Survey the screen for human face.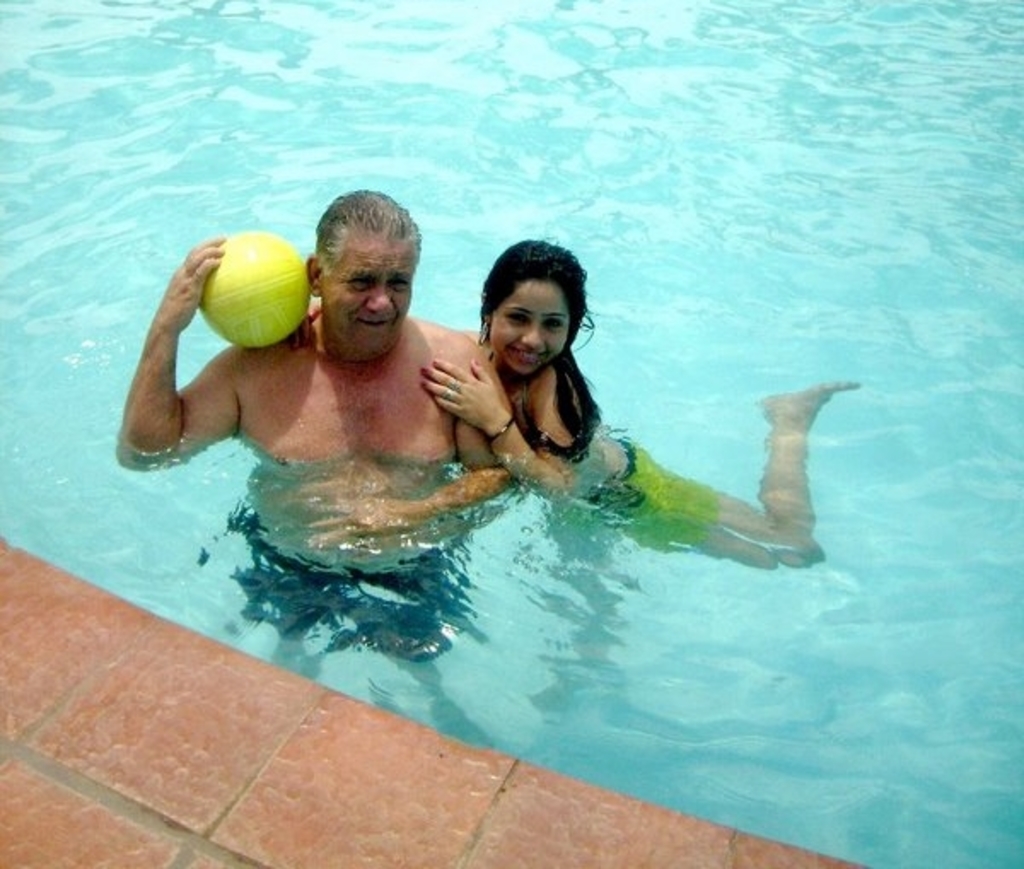
Survey found: <box>323,227,413,347</box>.
